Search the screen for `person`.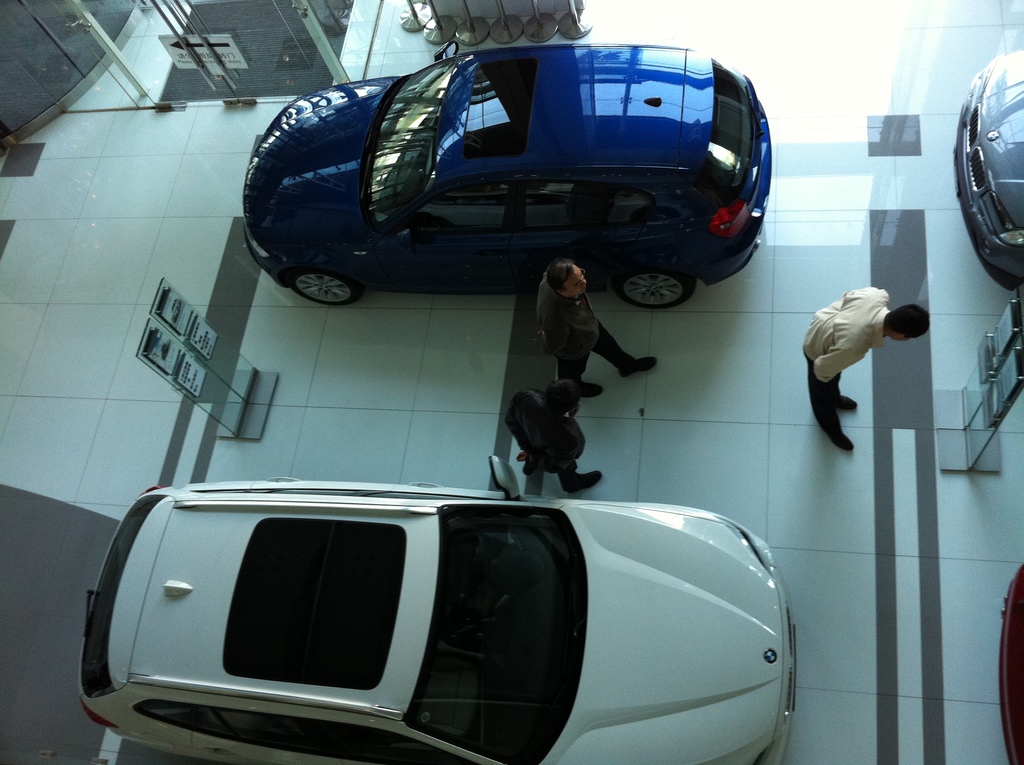
Found at crop(799, 282, 933, 449).
